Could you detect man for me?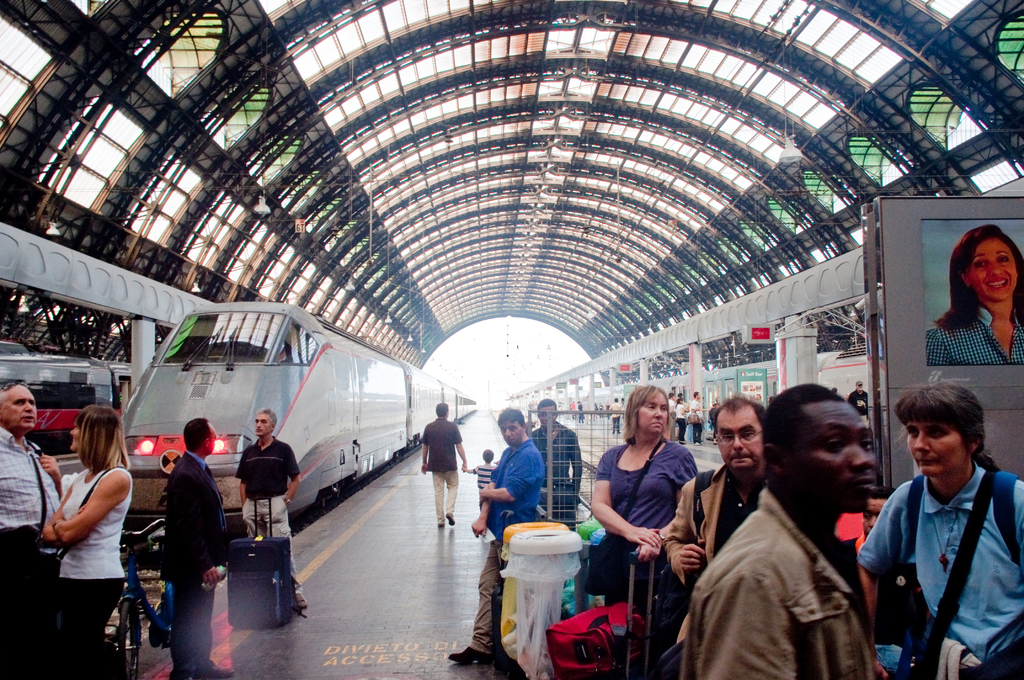
Detection result: <bbox>609, 397, 623, 433</bbox>.
